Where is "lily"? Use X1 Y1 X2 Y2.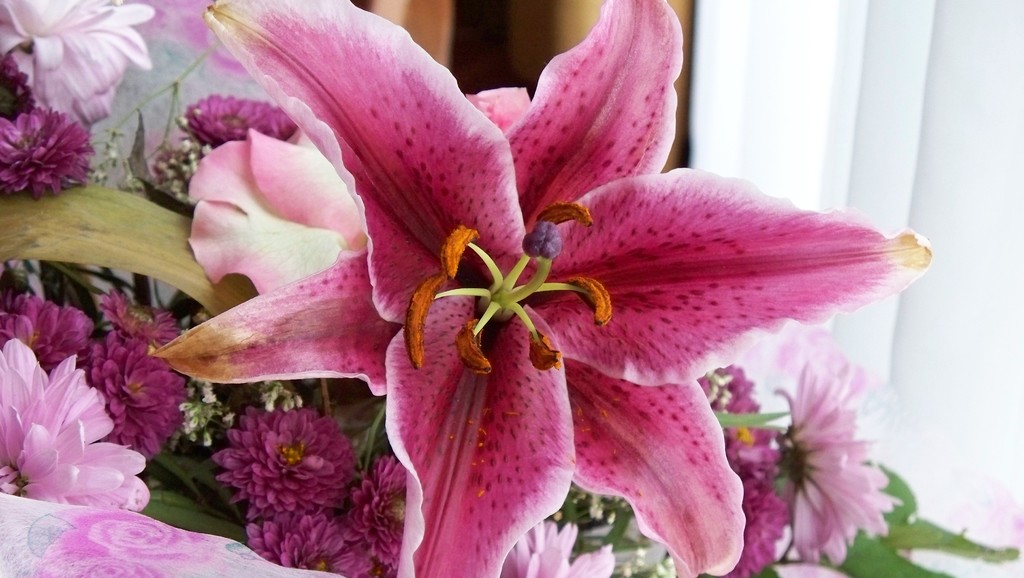
765 338 901 568.
